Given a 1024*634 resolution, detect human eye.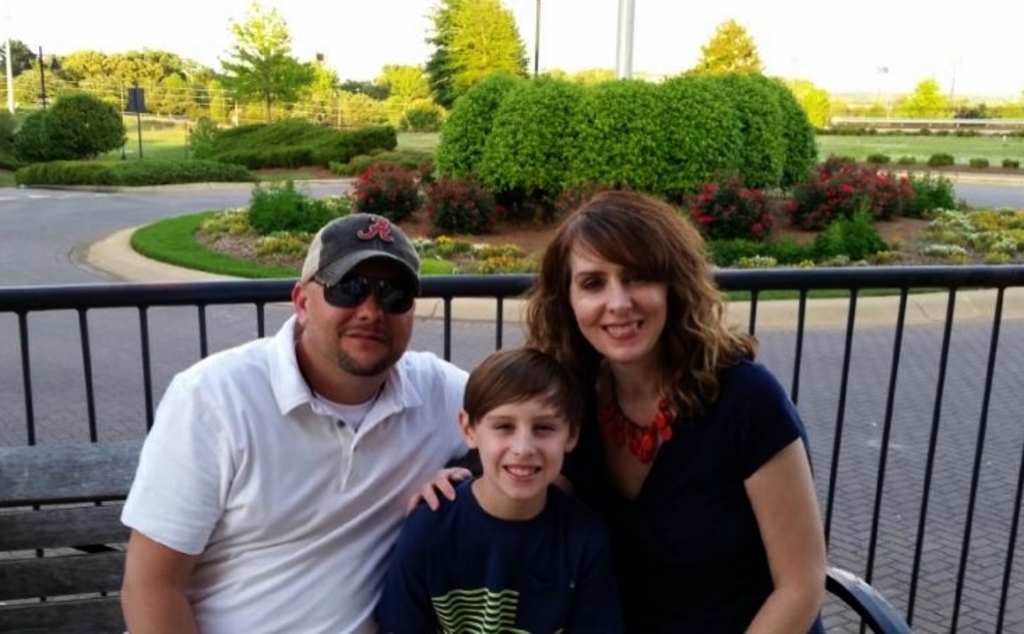
select_region(538, 425, 557, 434).
